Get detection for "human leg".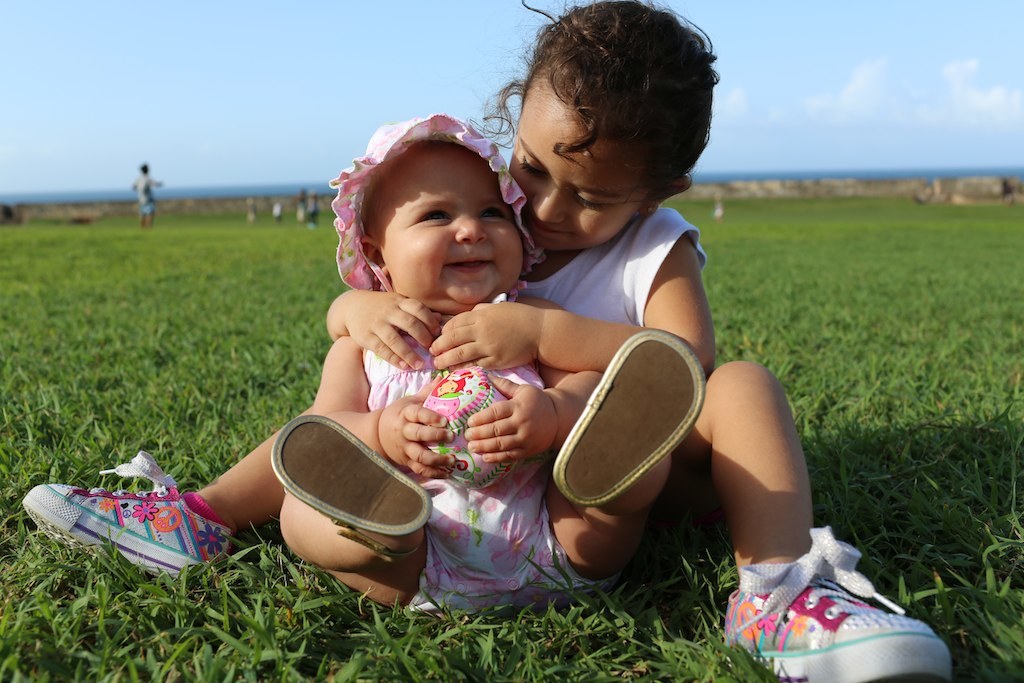
Detection: x1=271 y1=417 x2=472 y2=615.
